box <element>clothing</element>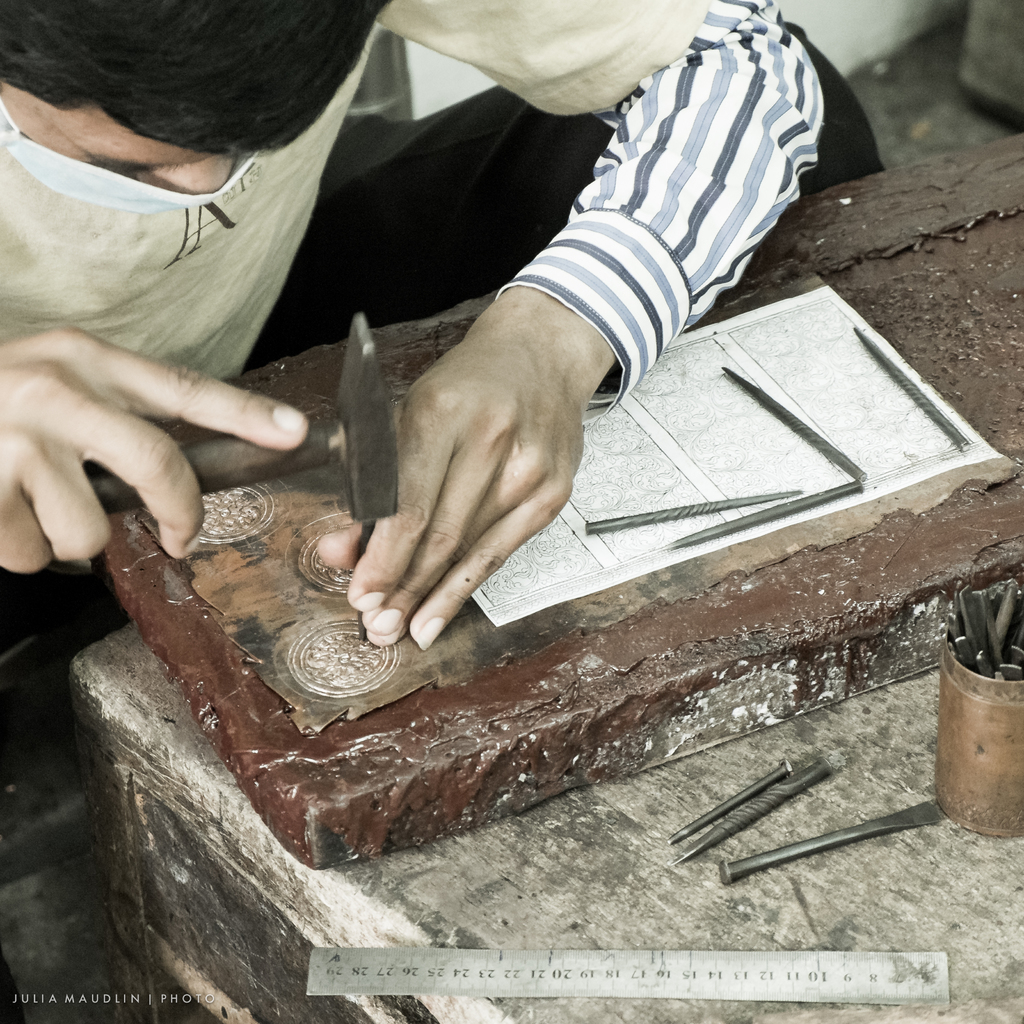
{"left": 0, "top": 0, "right": 836, "bottom": 600}
